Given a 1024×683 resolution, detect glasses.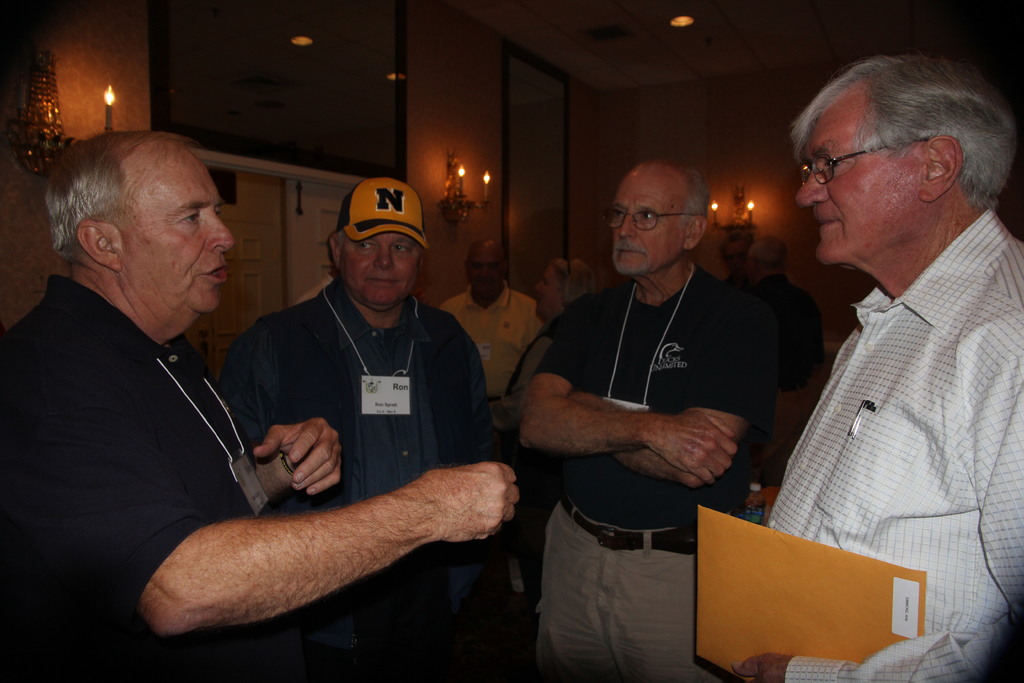
l=602, t=210, r=702, b=231.
